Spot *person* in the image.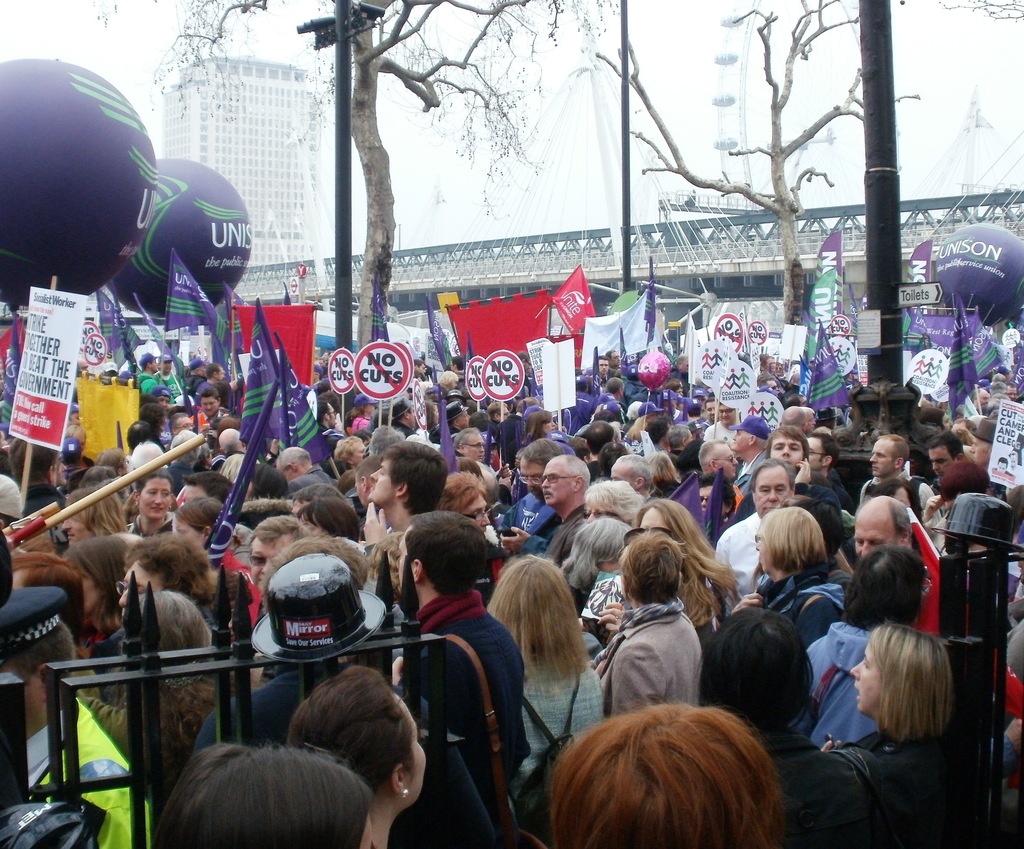
*person* found at [553,695,783,843].
